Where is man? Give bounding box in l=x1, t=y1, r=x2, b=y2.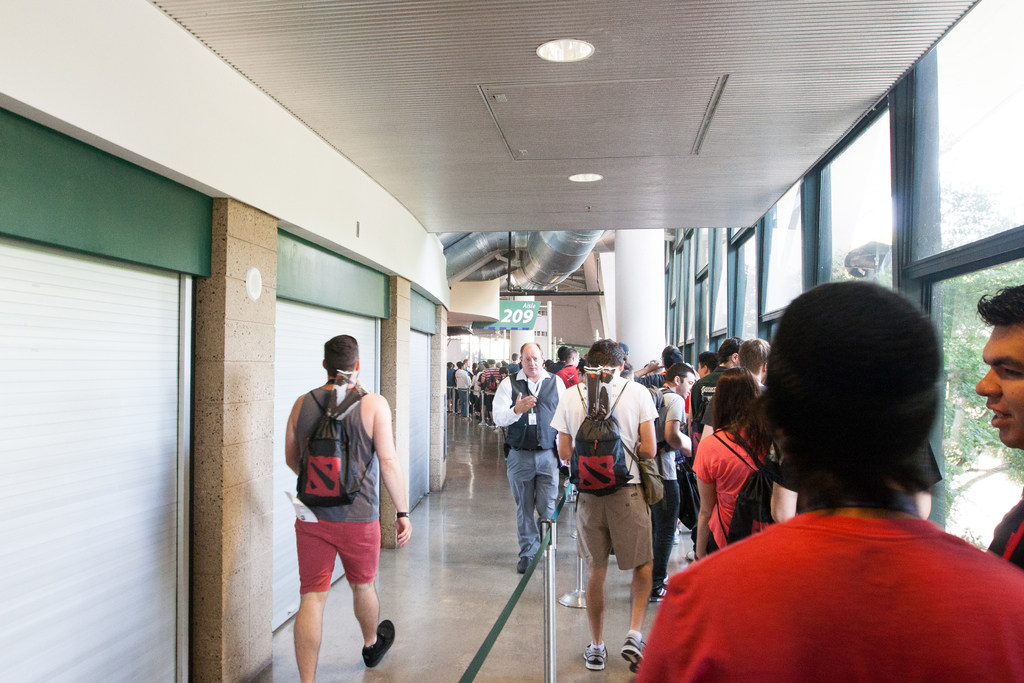
l=478, t=360, r=509, b=414.
